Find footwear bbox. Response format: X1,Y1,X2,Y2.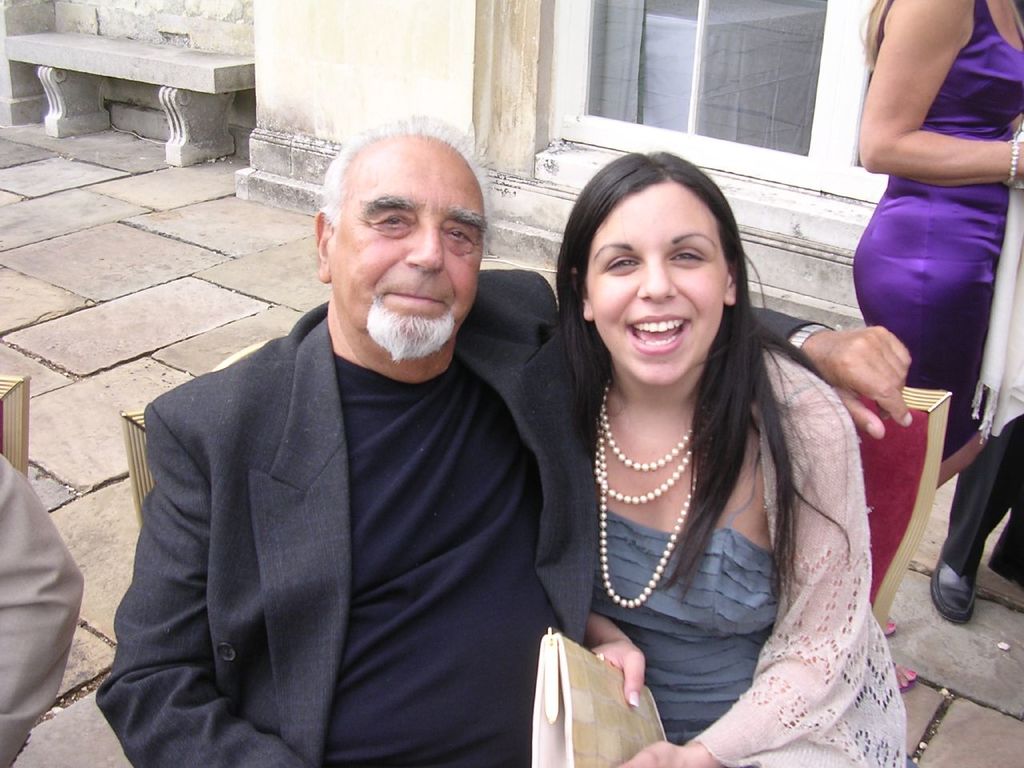
930,554,981,623.
